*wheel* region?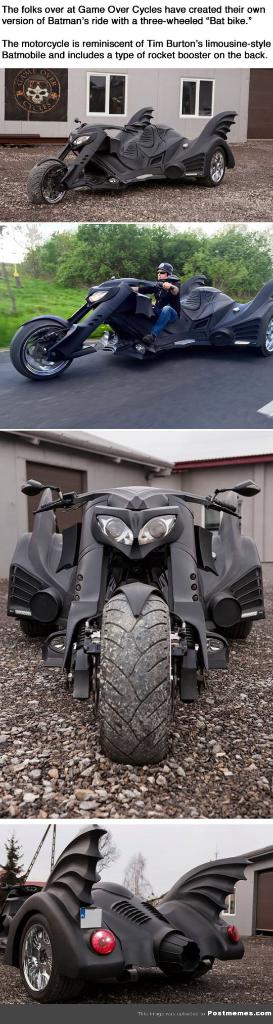
<box>15,330,76,378</box>
